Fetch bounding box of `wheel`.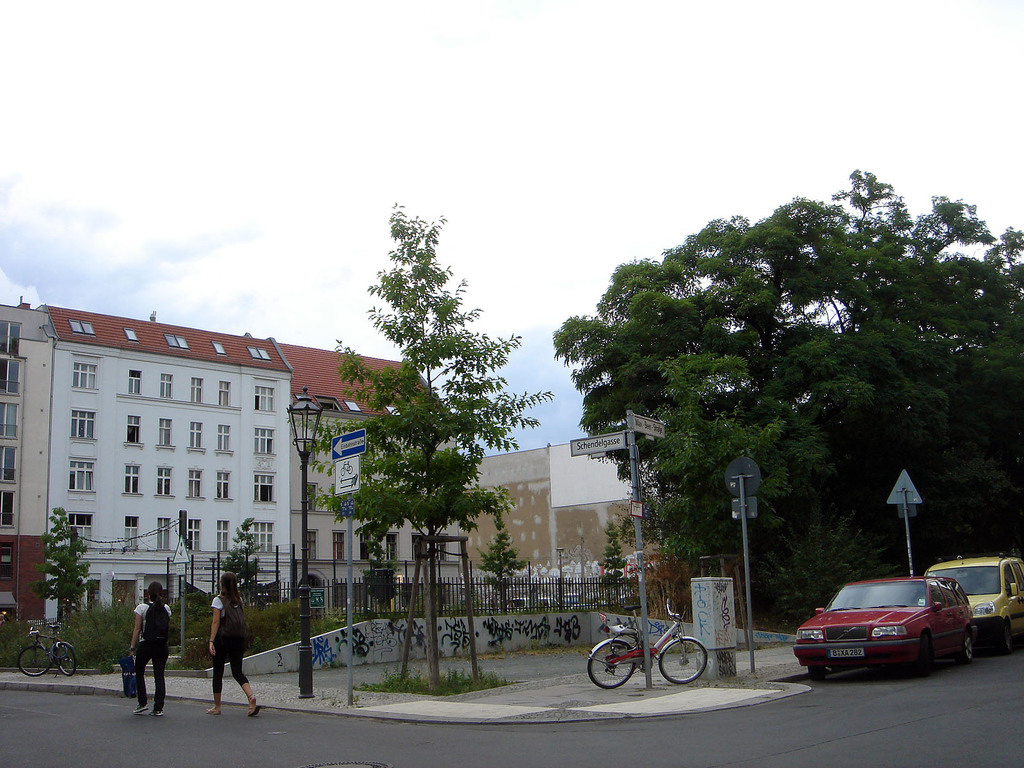
Bbox: (653, 636, 703, 686).
